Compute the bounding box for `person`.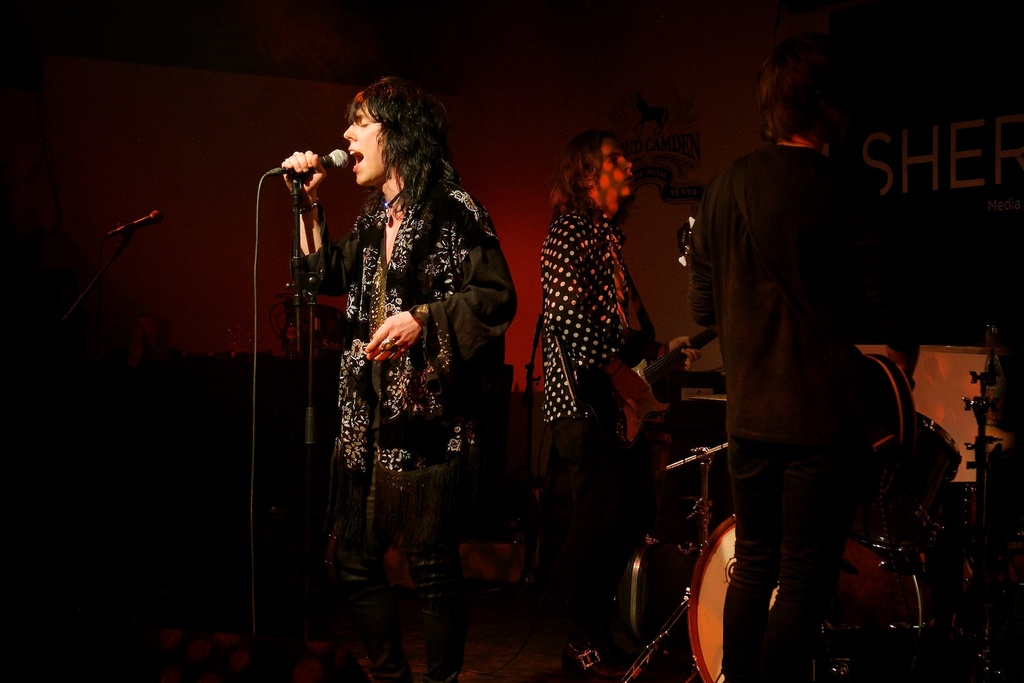
[287, 72, 502, 634].
